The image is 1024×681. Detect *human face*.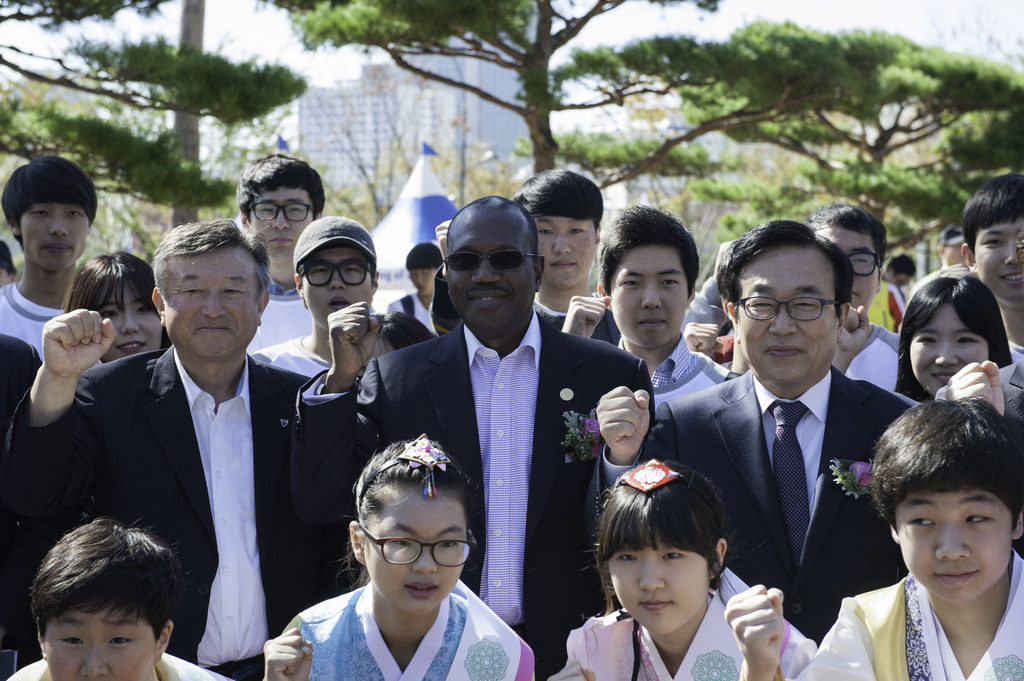
Detection: 909:303:988:396.
